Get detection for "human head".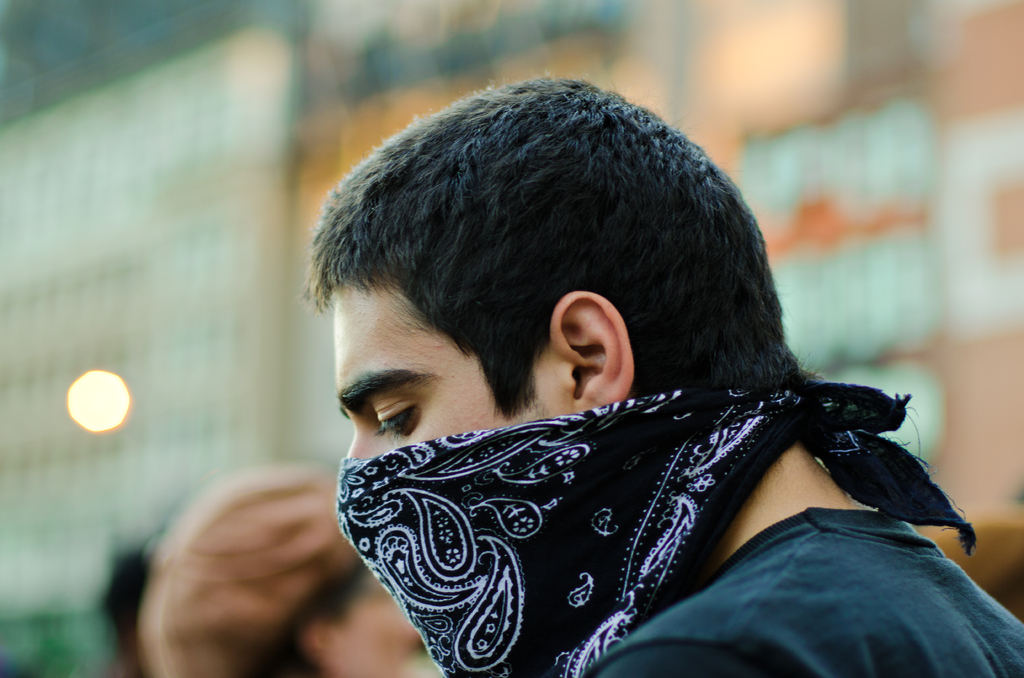
Detection: 141/467/420/677.
